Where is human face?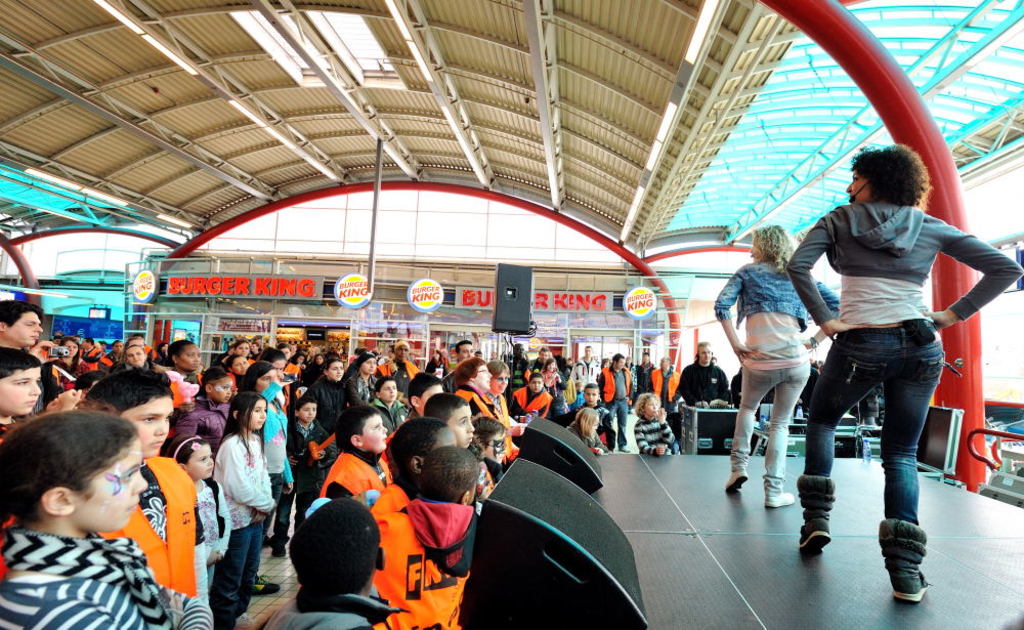
detection(271, 355, 289, 374).
